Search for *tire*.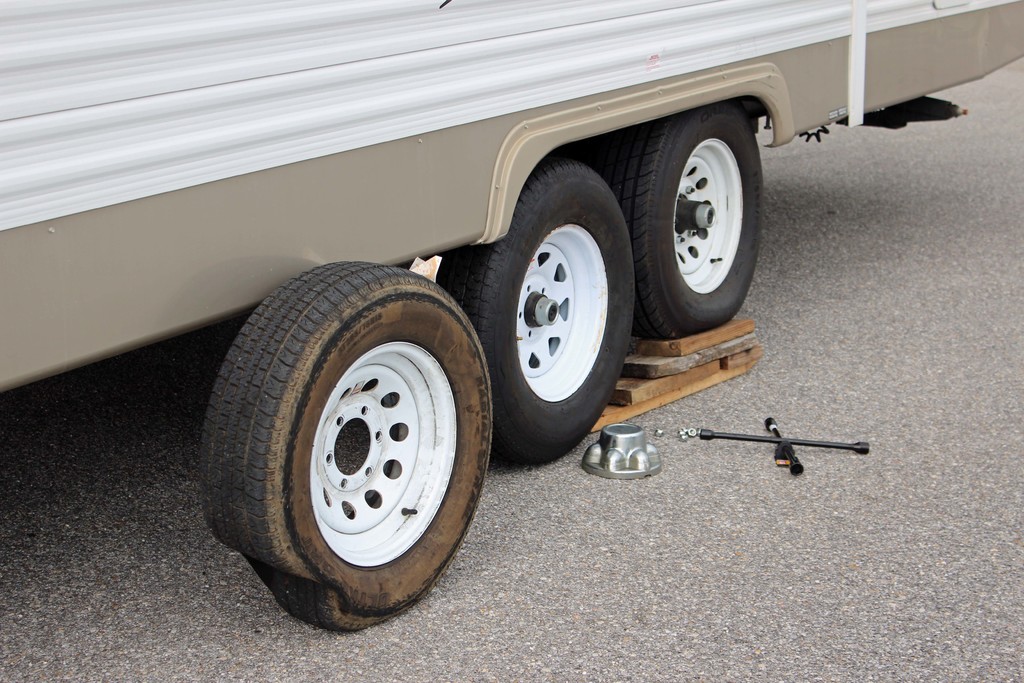
Found at left=470, top=152, right=641, bottom=464.
